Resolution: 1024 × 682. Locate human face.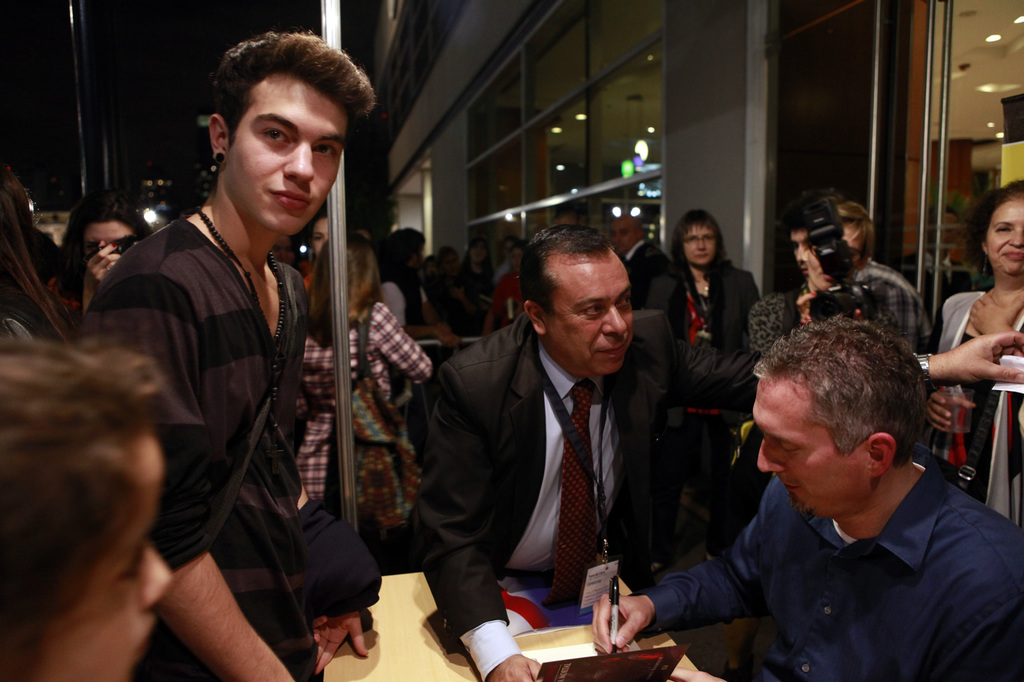
x1=609, y1=226, x2=636, y2=246.
